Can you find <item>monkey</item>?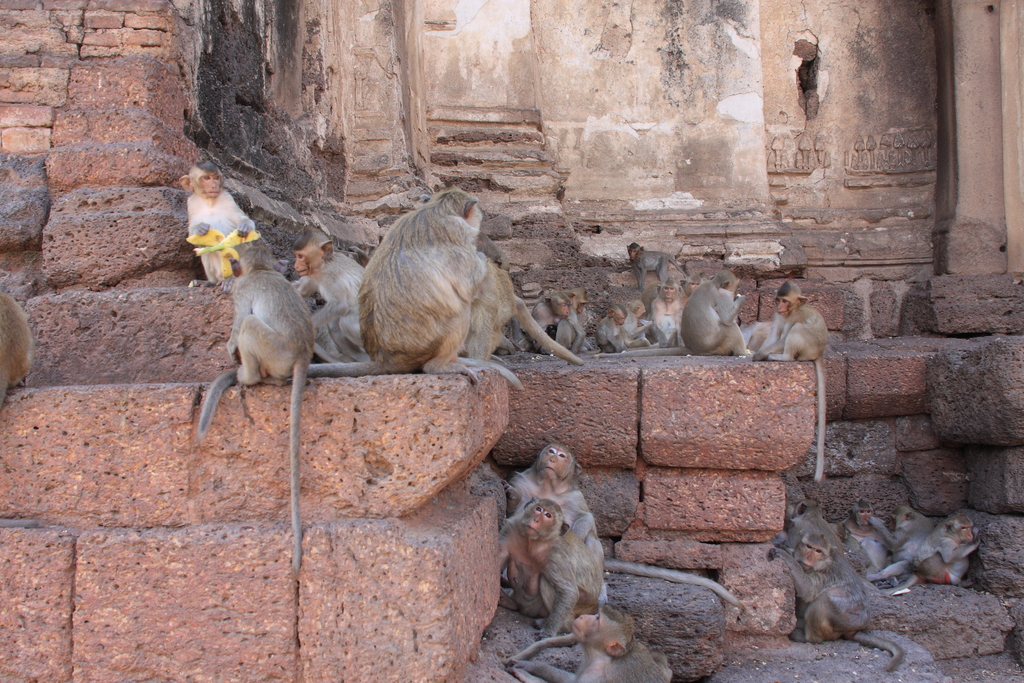
Yes, bounding box: <region>493, 497, 609, 642</region>.
